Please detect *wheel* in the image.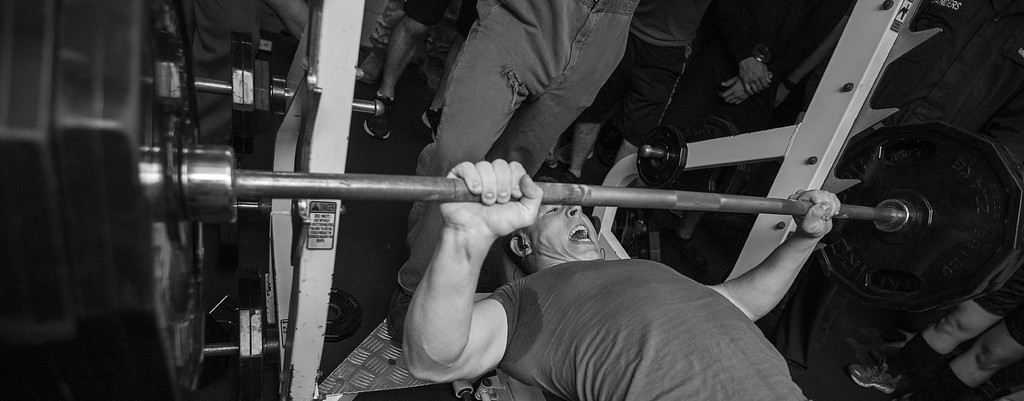
(818,133,1006,313).
